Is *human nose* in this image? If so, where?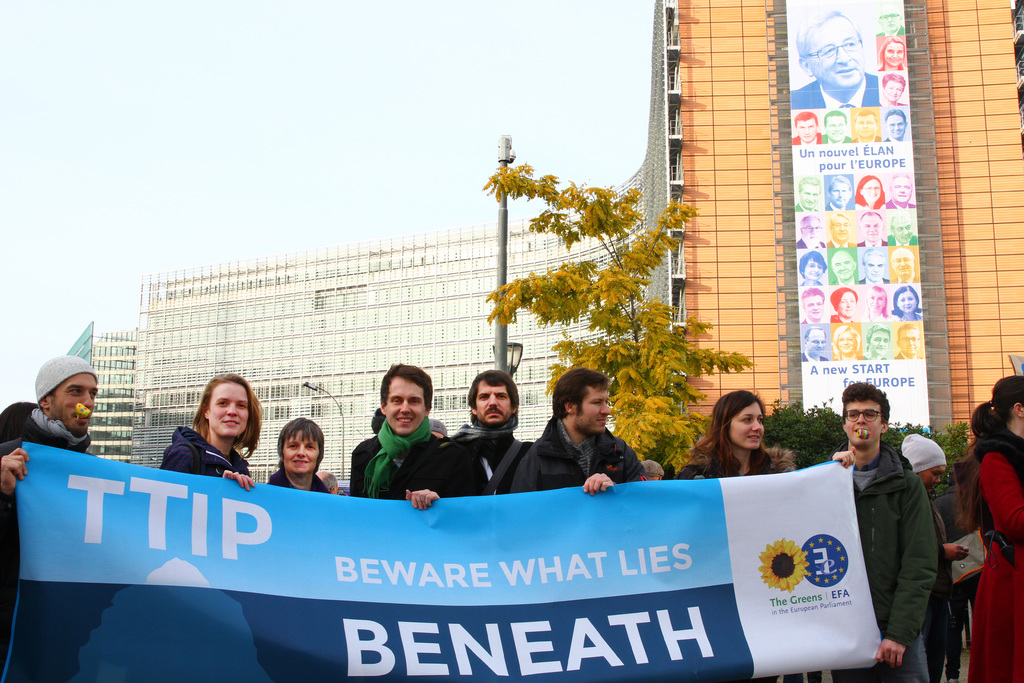
Yes, at 807,193,815,201.
